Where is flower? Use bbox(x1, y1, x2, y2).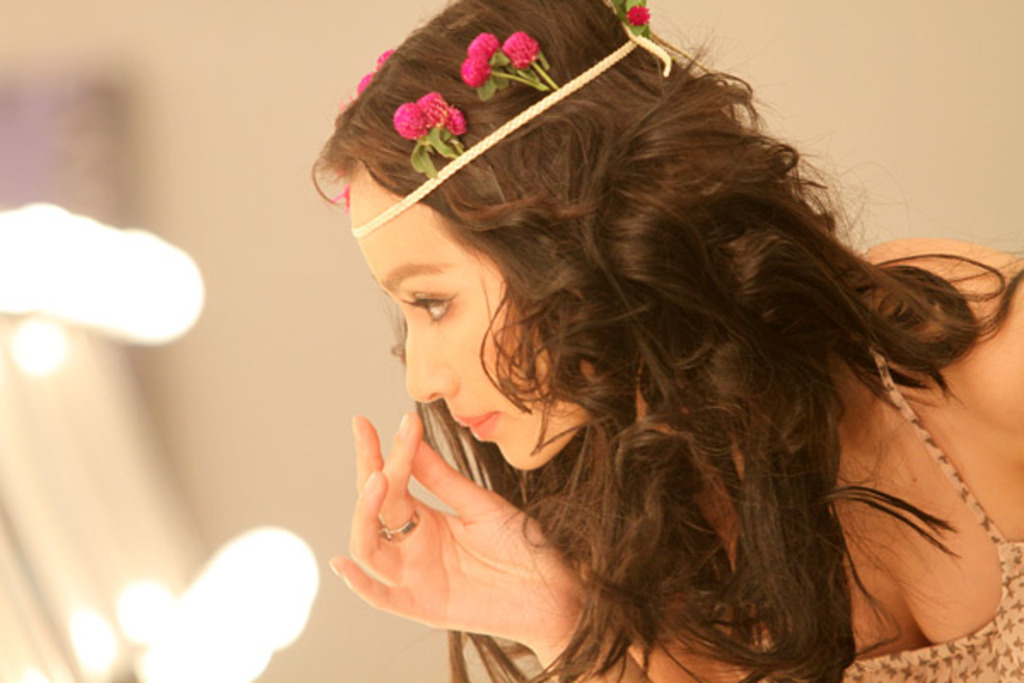
bbox(457, 53, 492, 89).
